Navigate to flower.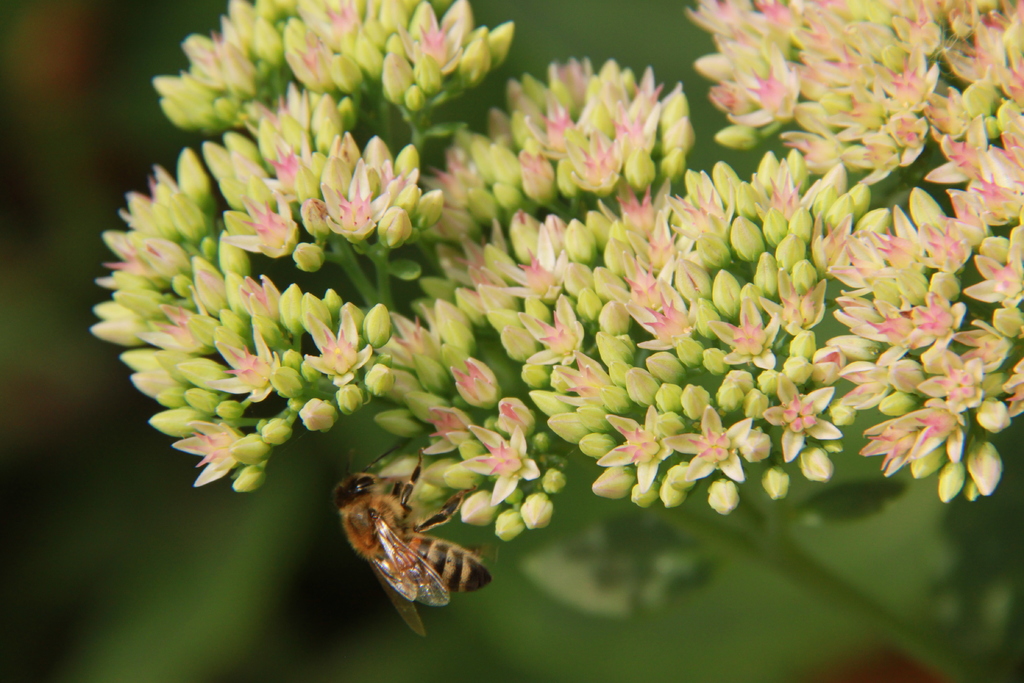
Navigation target: crop(113, 160, 178, 231).
